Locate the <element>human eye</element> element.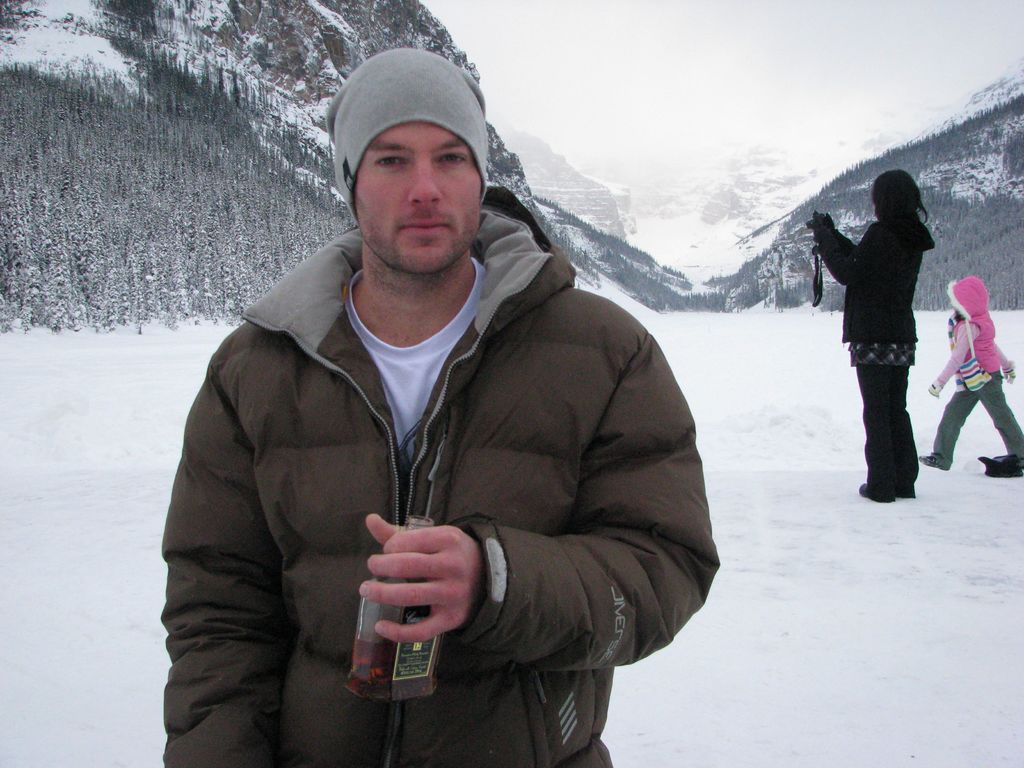
Element bbox: [435, 148, 470, 166].
